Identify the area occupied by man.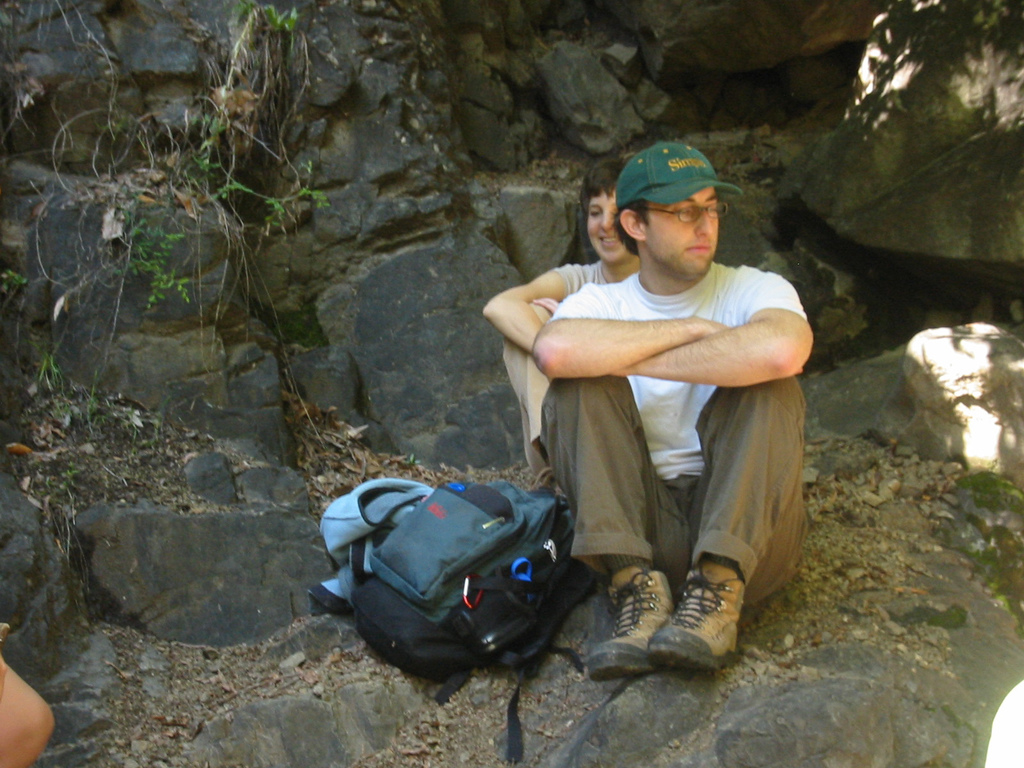
Area: locate(478, 157, 641, 502).
